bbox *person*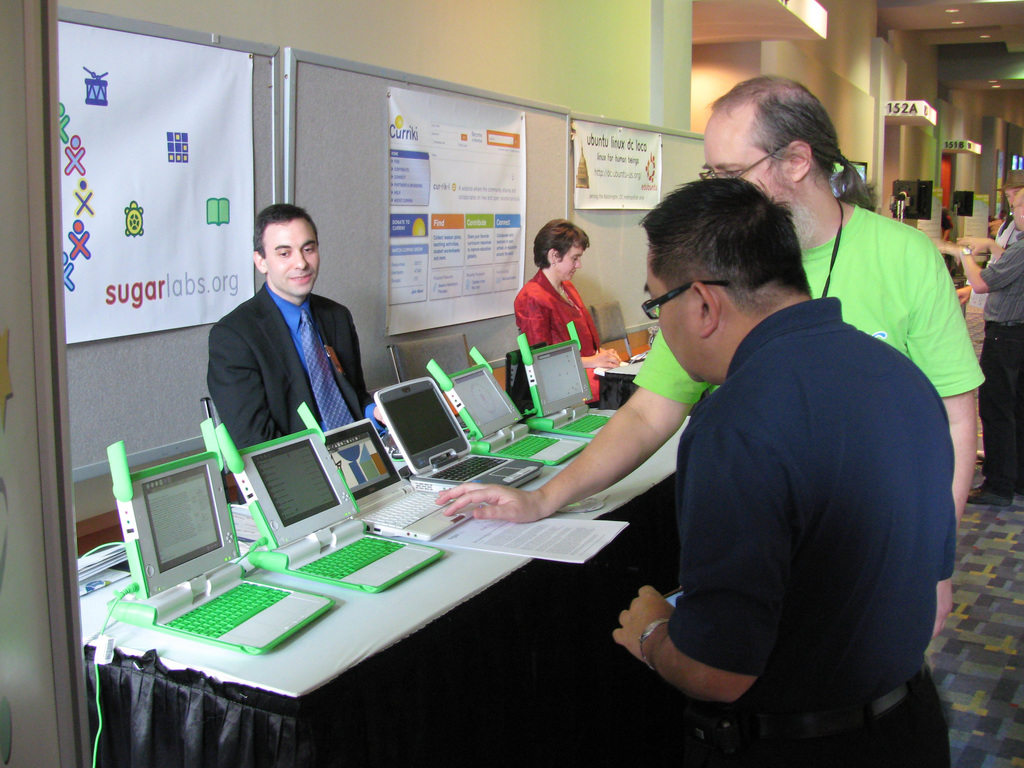
943:186:1023:506
